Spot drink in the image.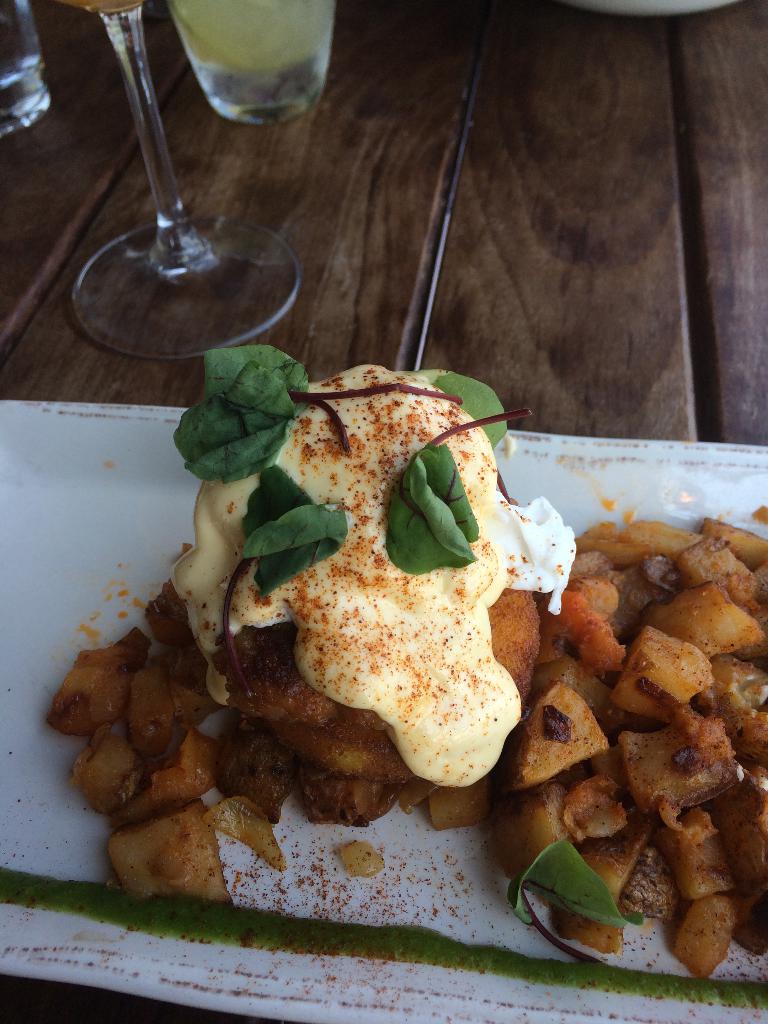
drink found at [170,0,338,126].
